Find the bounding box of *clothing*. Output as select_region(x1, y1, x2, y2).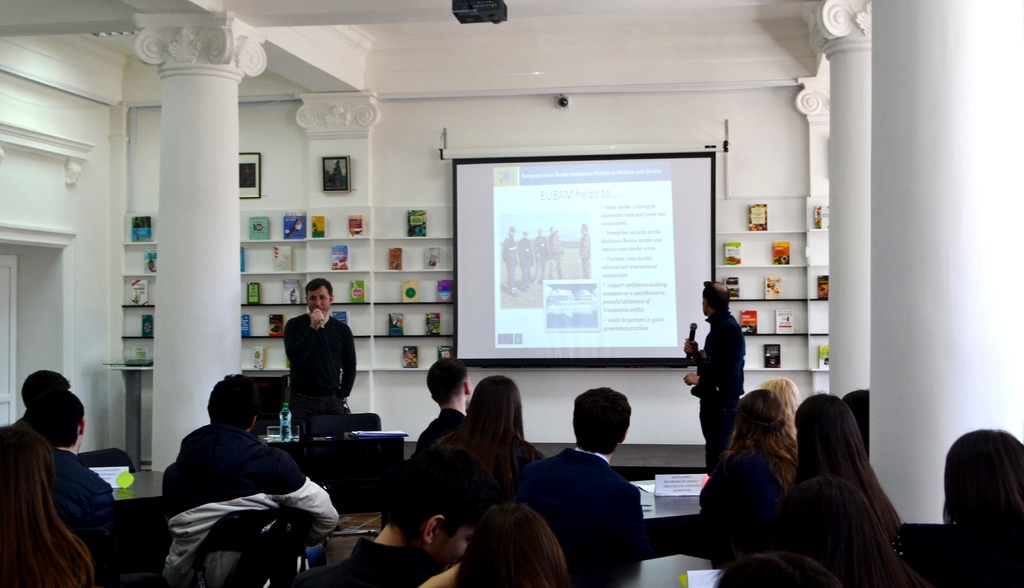
select_region(550, 234, 565, 285).
